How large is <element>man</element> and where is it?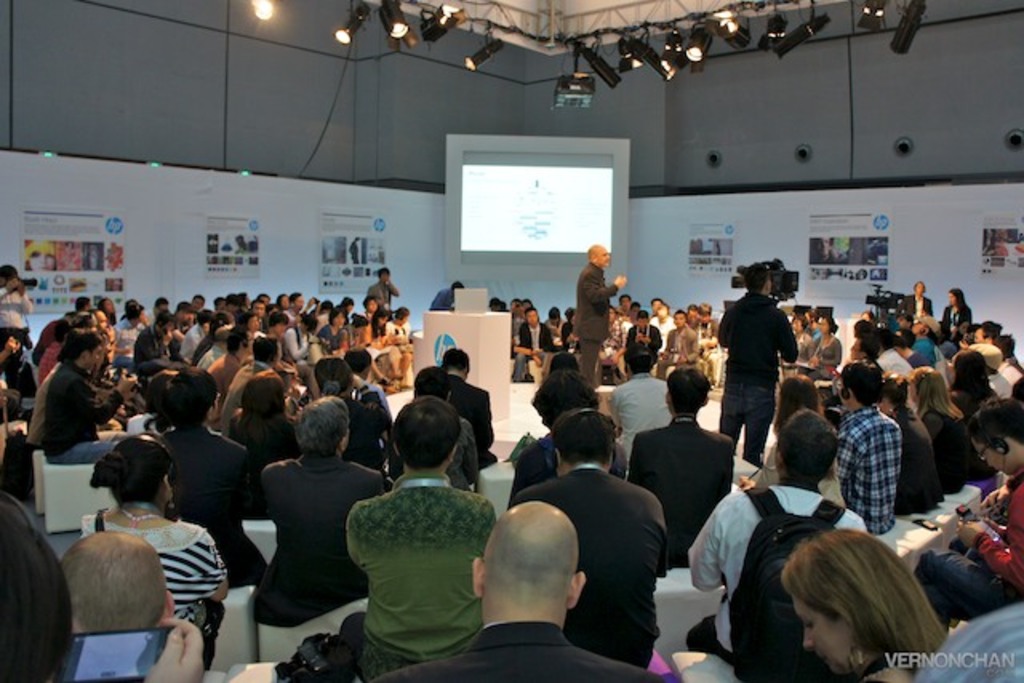
Bounding box: {"left": 898, "top": 280, "right": 938, "bottom": 323}.
